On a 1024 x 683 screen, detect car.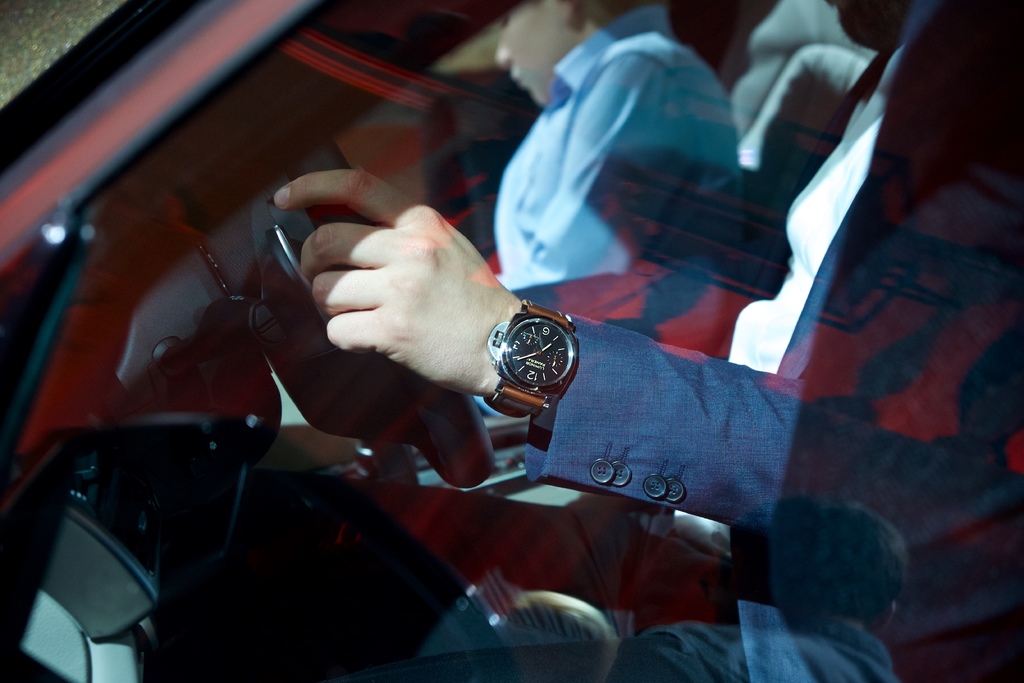
1:0:1023:682.
